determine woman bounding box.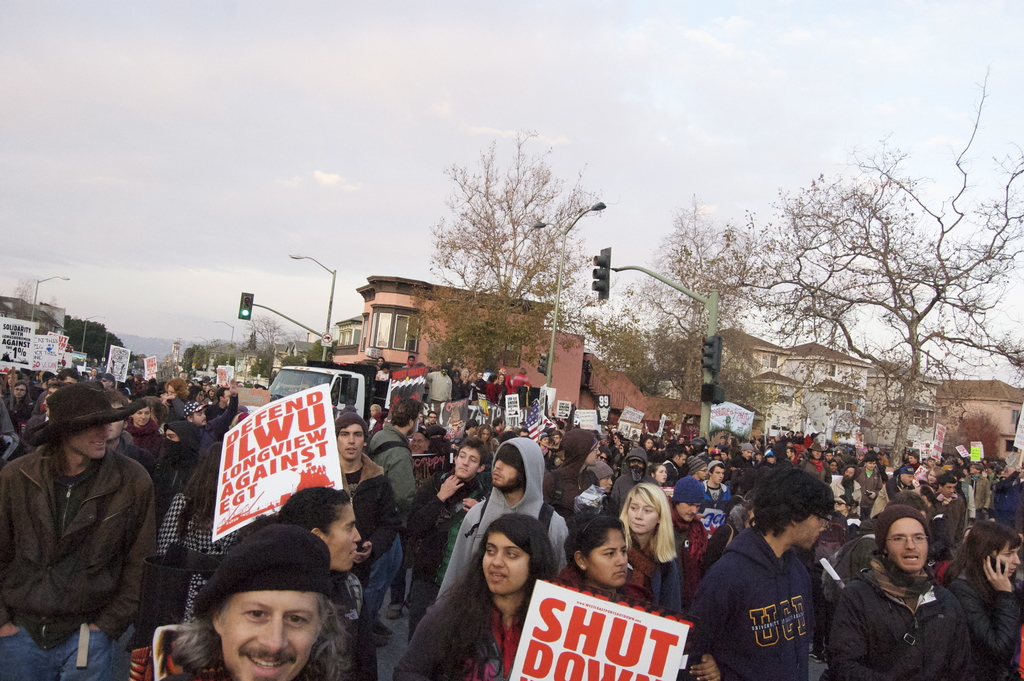
Determined: l=411, t=521, r=575, b=667.
